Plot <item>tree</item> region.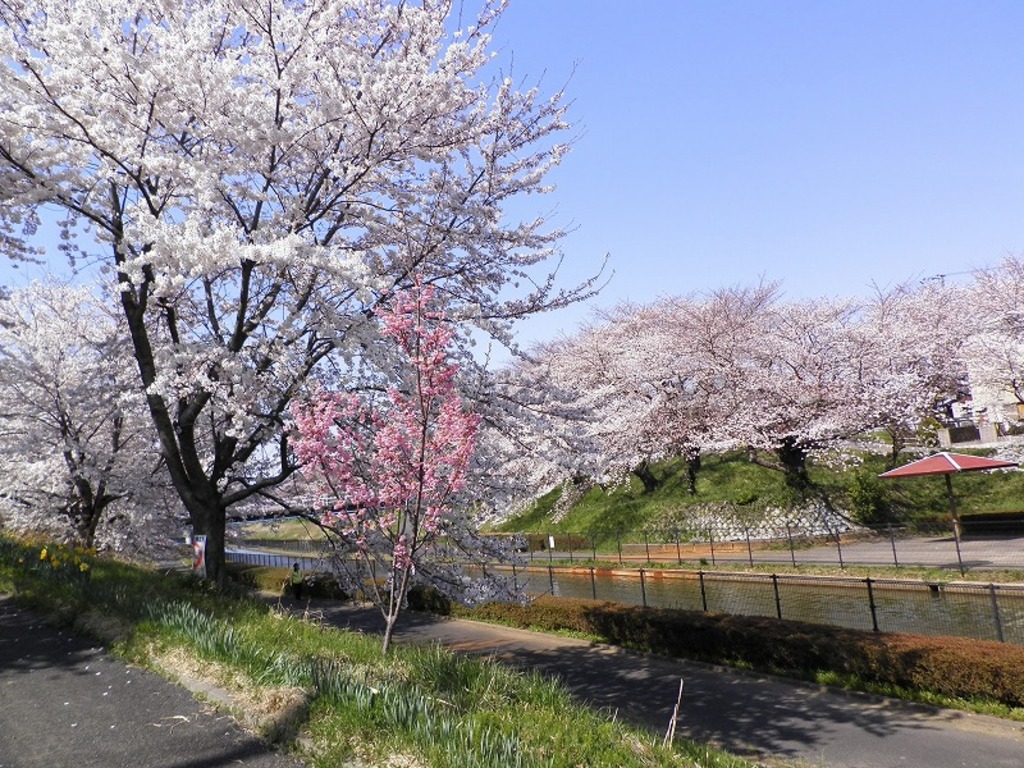
Plotted at <box>454,324,608,577</box>.
